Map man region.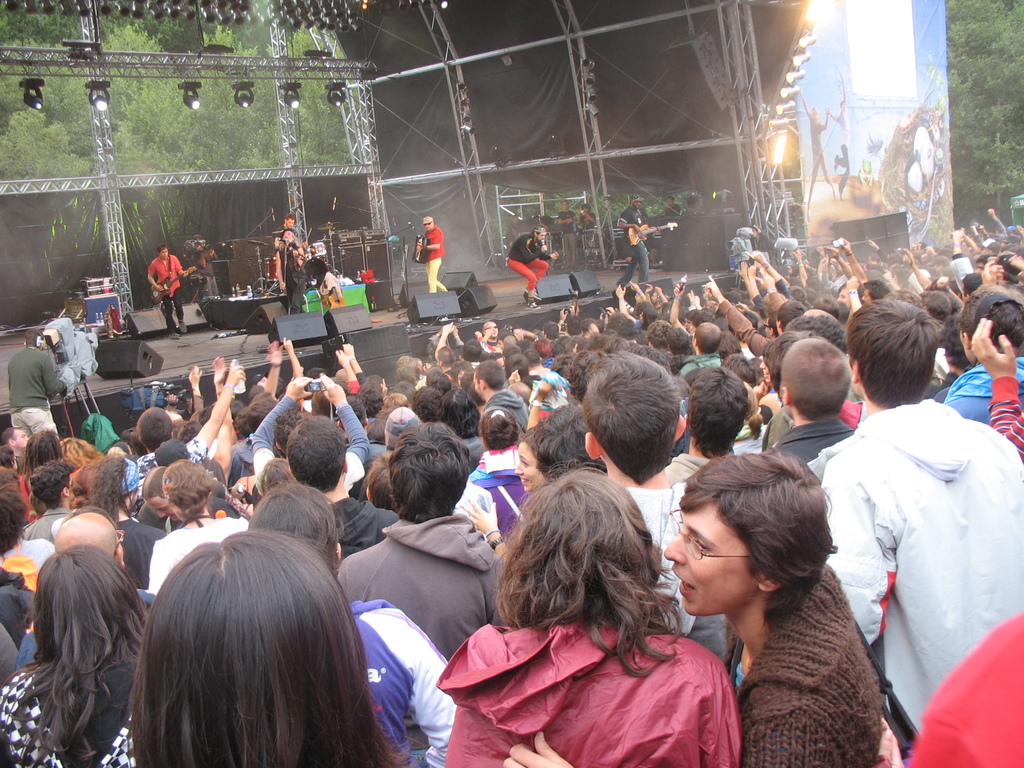
Mapped to (left=508, top=228, right=557, bottom=307).
